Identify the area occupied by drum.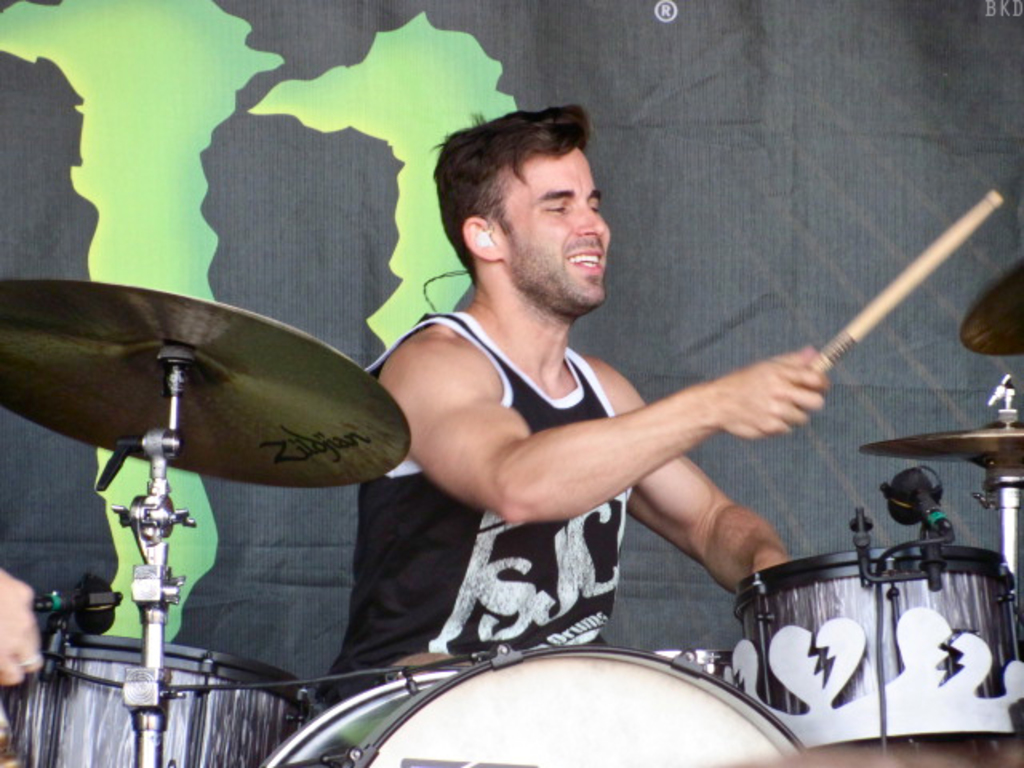
Area: (266,634,805,766).
